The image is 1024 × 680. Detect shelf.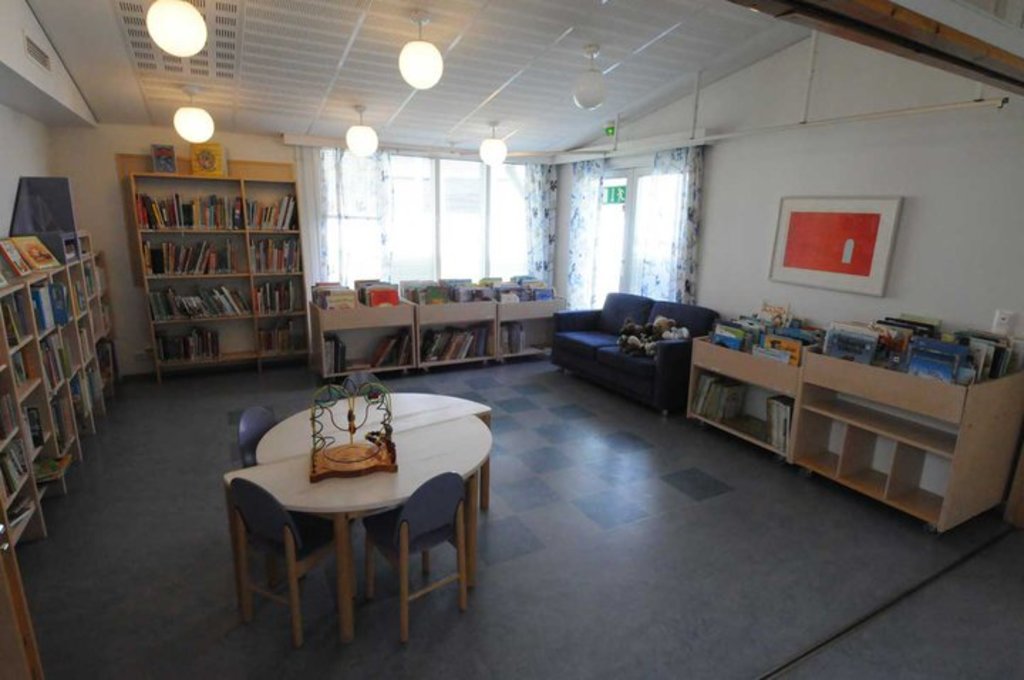
Detection: pyautogui.locateOnScreen(421, 277, 488, 364).
